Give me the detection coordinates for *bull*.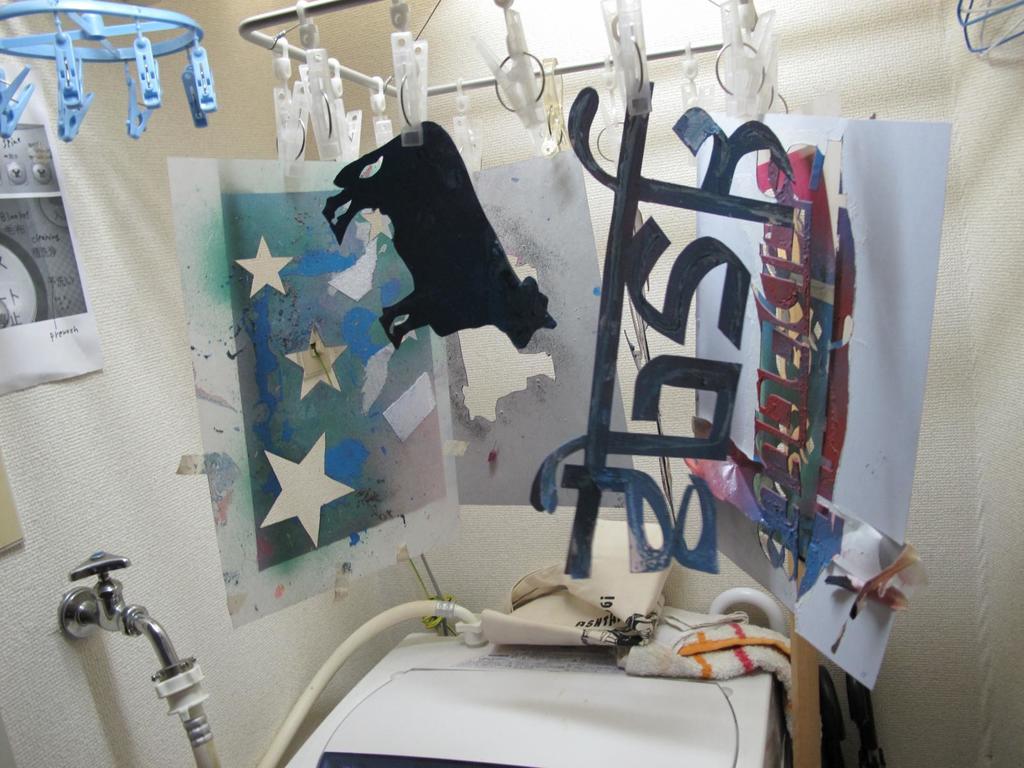
locate(329, 112, 558, 360).
